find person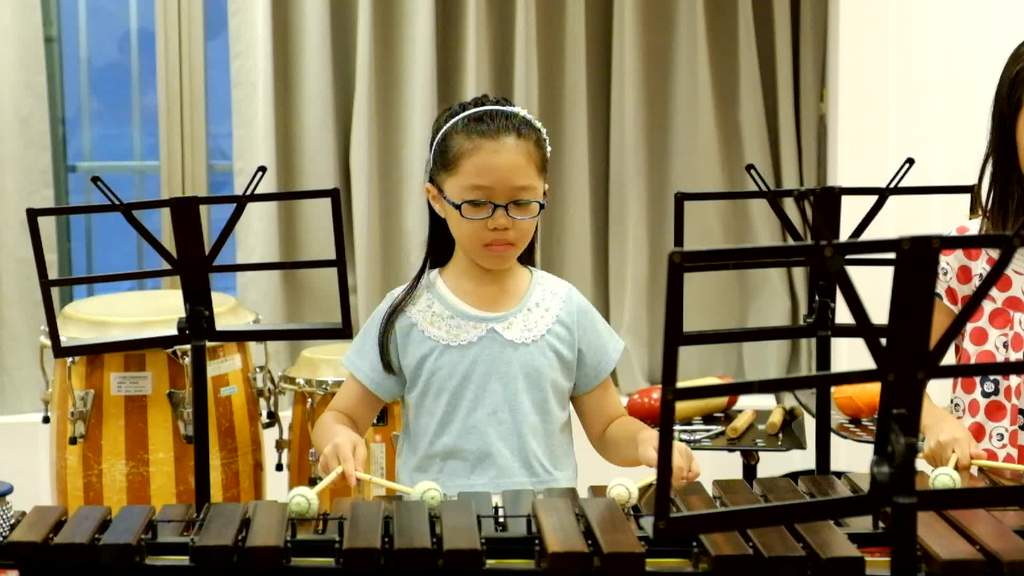
(896,37,1023,492)
